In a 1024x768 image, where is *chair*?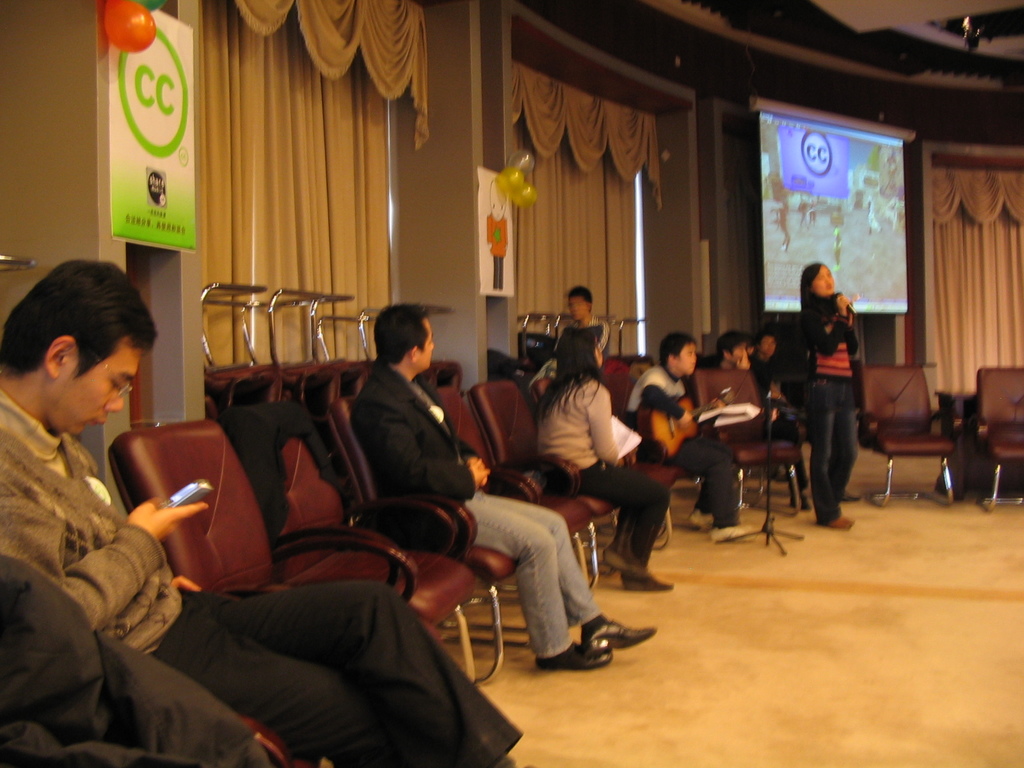
Rect(328, 394, 516, 691).
